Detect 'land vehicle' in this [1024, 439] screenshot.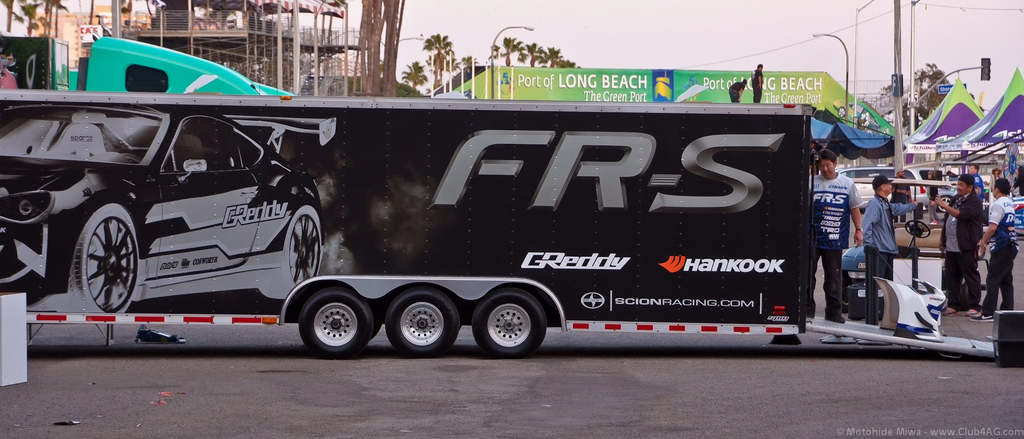
Detection: pyautogui.locateOnScreen(0, 99, 806, 358).
